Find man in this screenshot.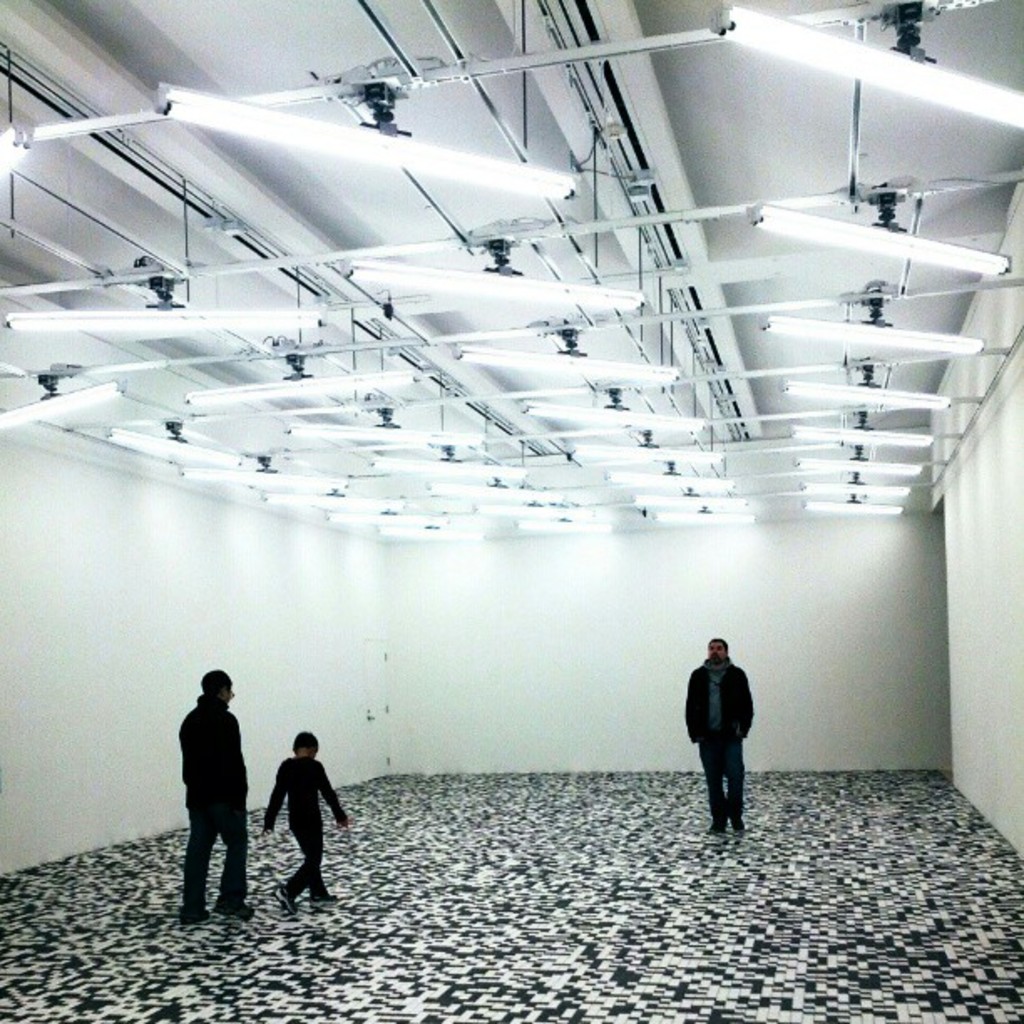
The bounding box for man is {"left": 668, "top": 632, "right": 768, "bottom": 843}.
